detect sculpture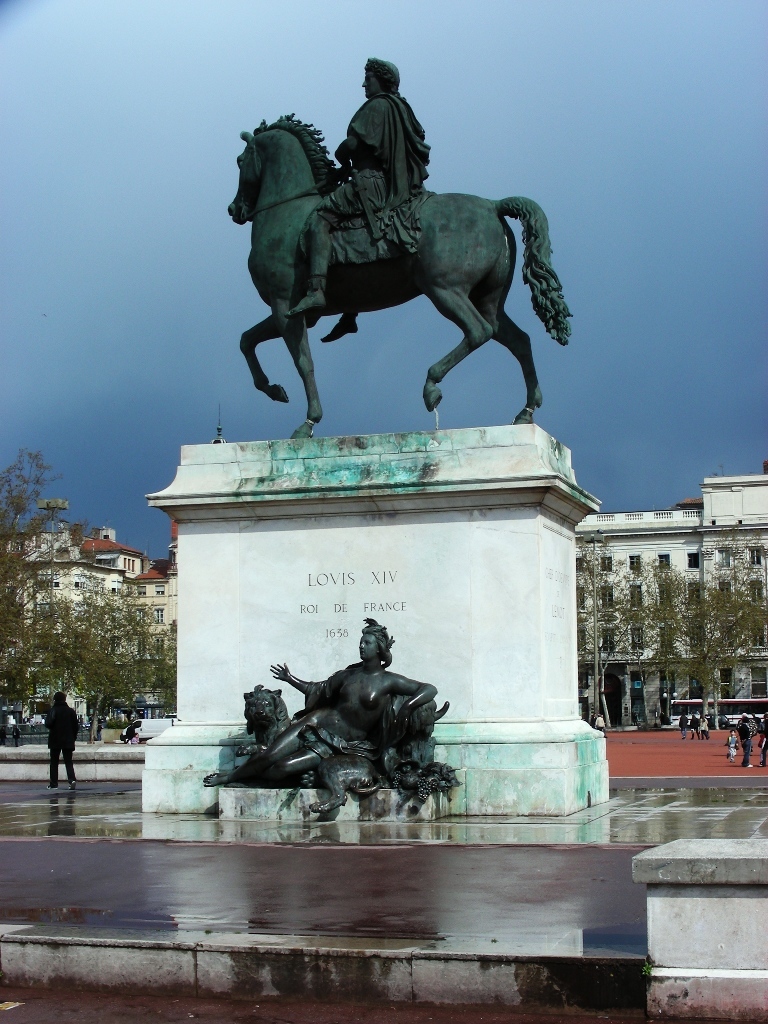
(x1=205, y1=615, x2=457, y2=812)
